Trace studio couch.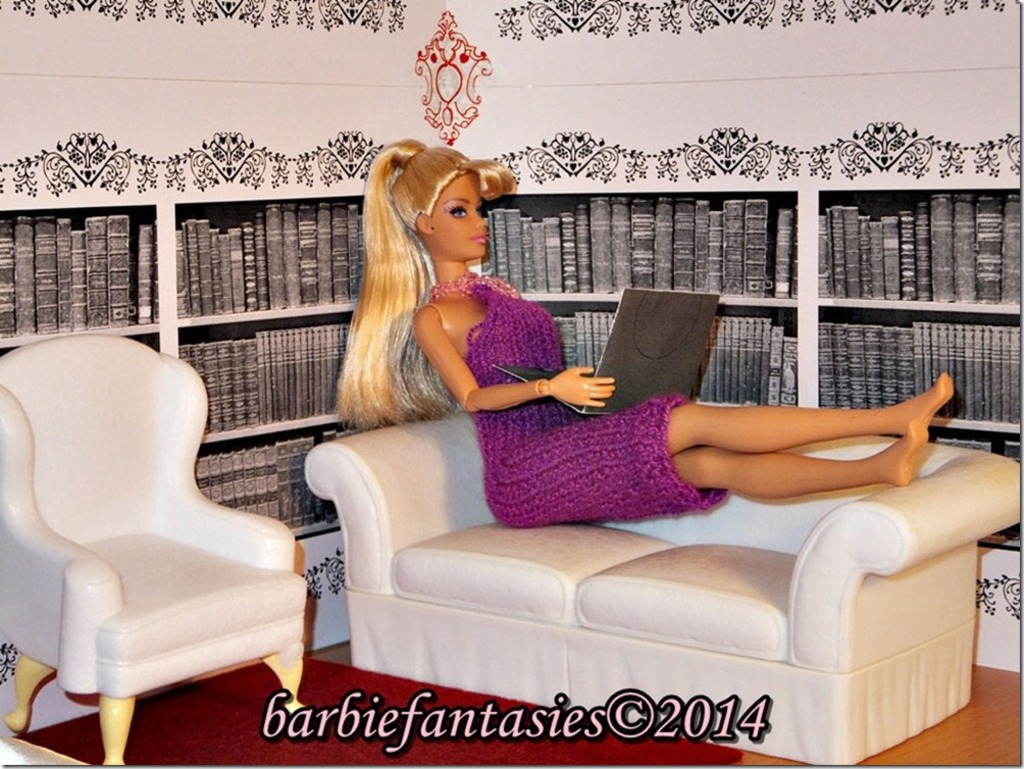
Traced to detection(0, 330, 305, 768).
